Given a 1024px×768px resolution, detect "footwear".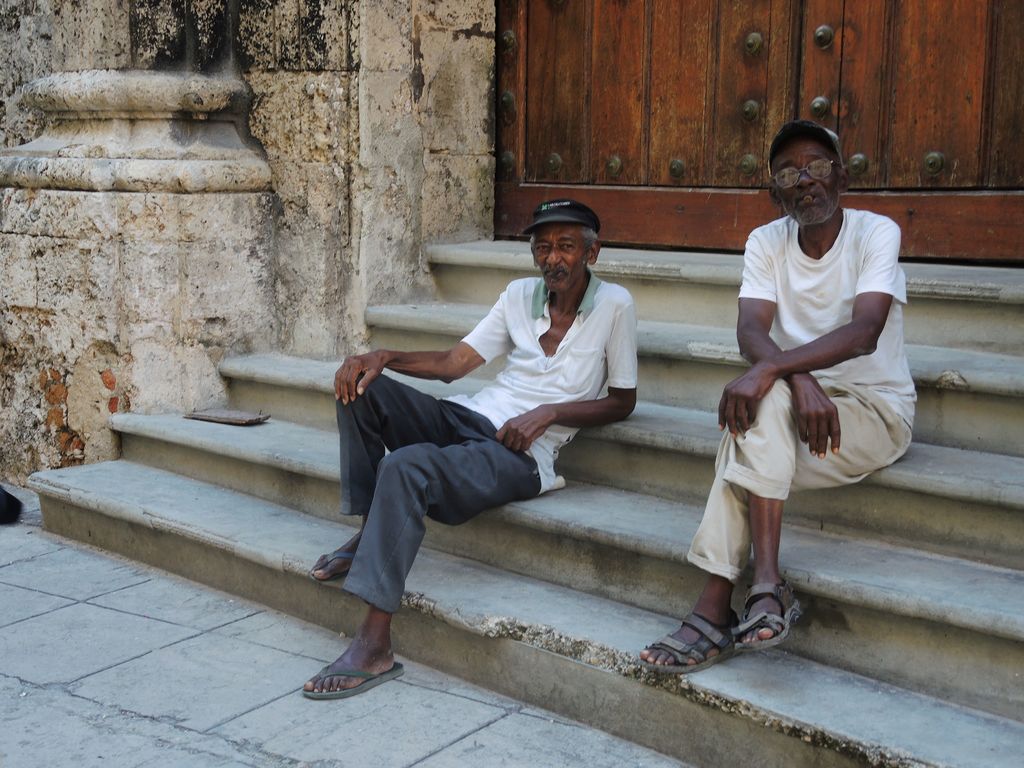
(left=639, top=611, right=749, bottom=671).
